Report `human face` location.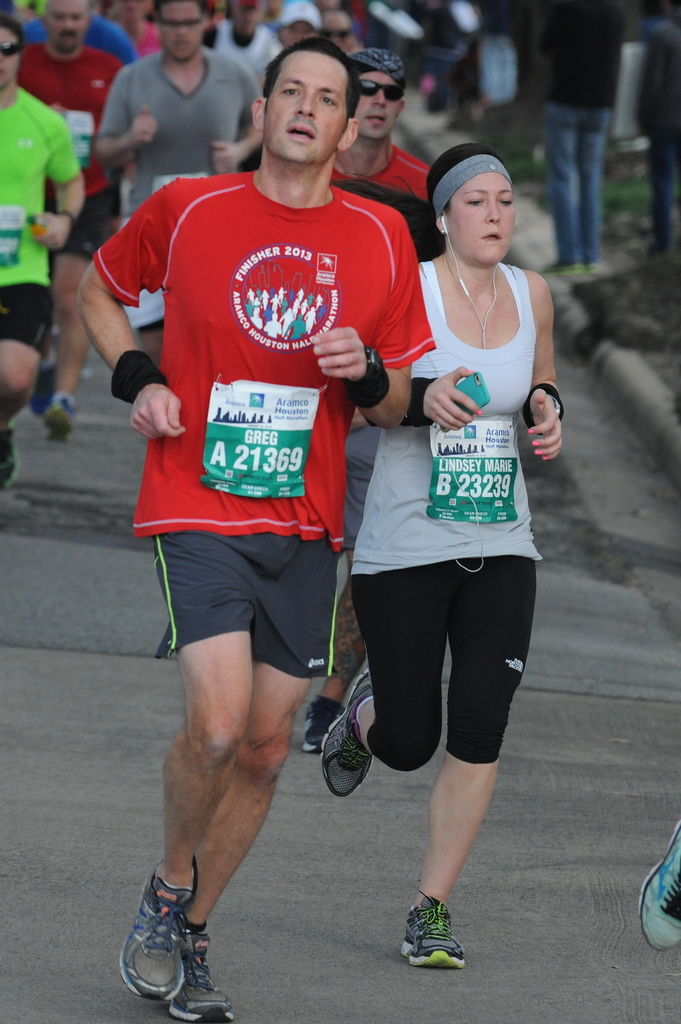
Report: [161,10,203,64].
